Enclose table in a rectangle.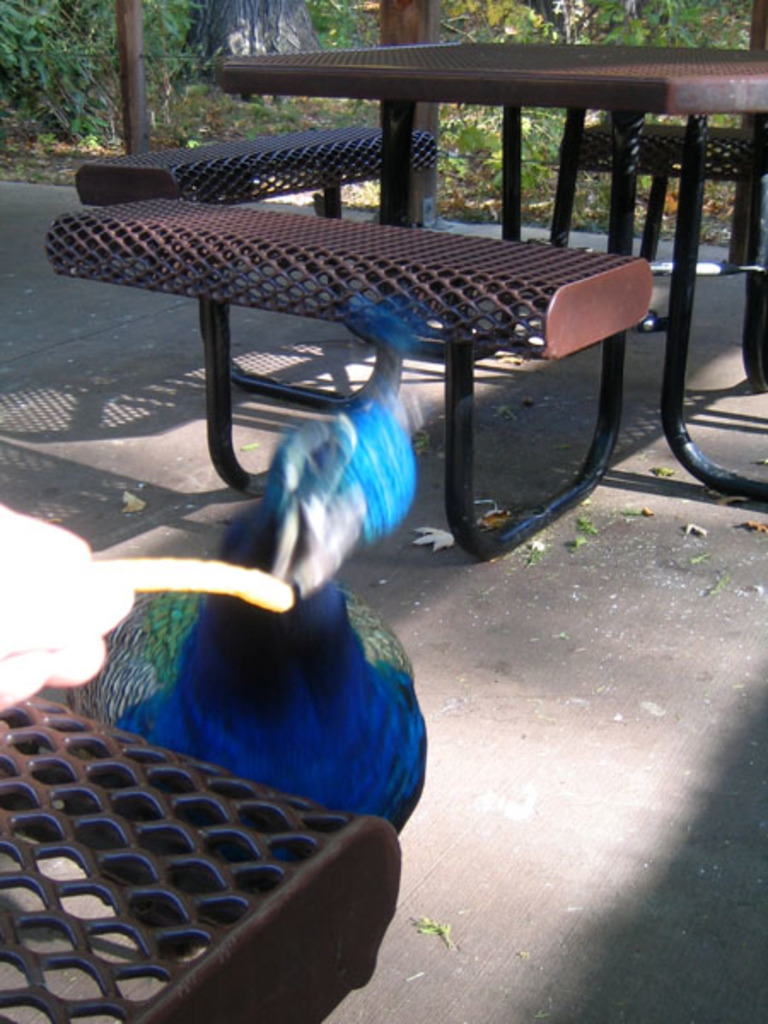
region(217, 39, 766, 524).
